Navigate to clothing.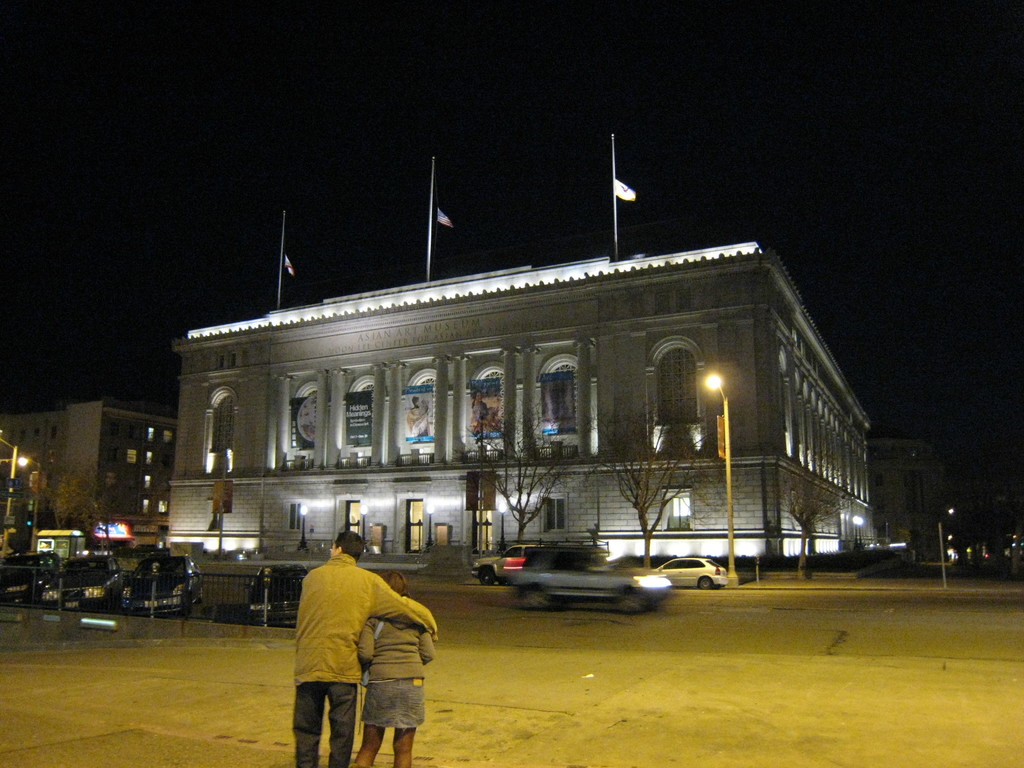
Navigation target: Rect(270, 536, 429, 750).
